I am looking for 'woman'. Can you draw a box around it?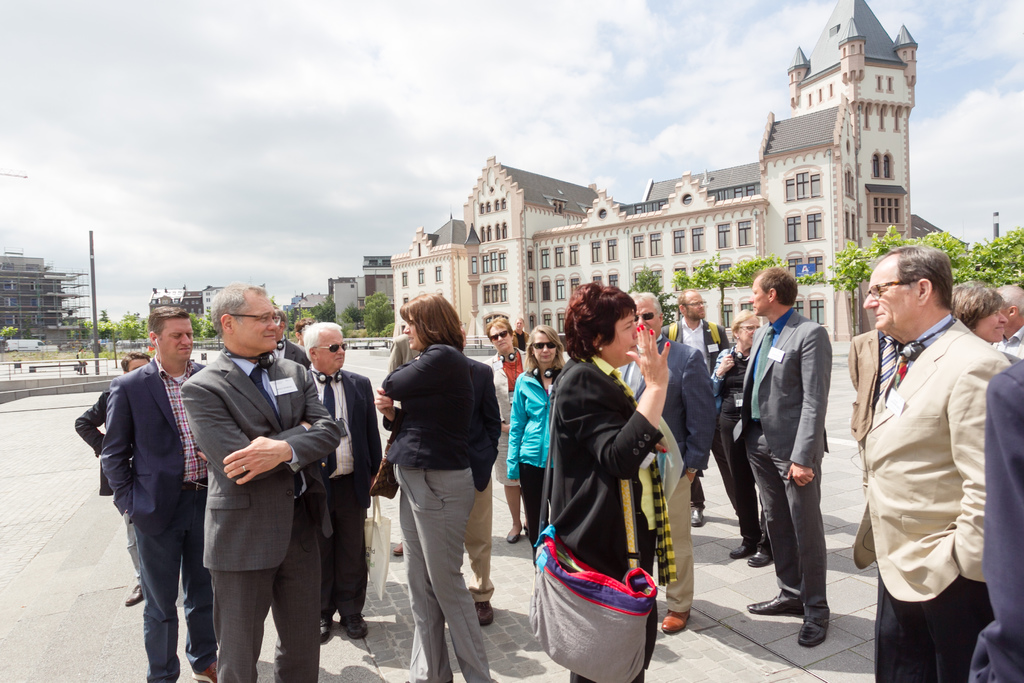
Sure, the bounding box is bbox(368, 288, 516, 682).
